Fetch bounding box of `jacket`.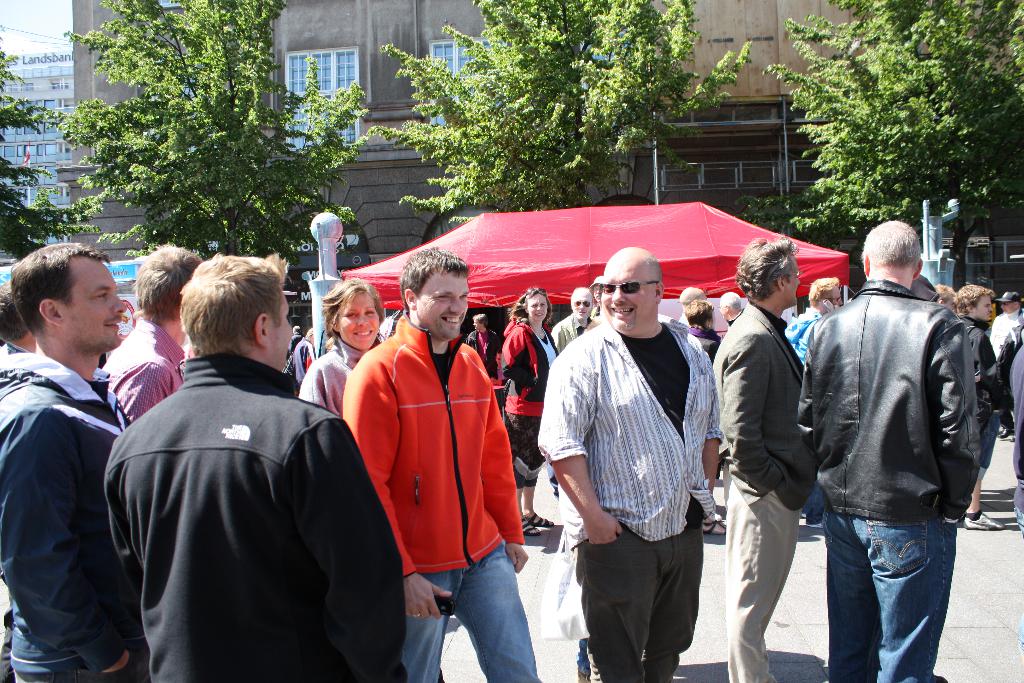
Bbox: x1=963 y1=316 x2=1005 y2=412.
